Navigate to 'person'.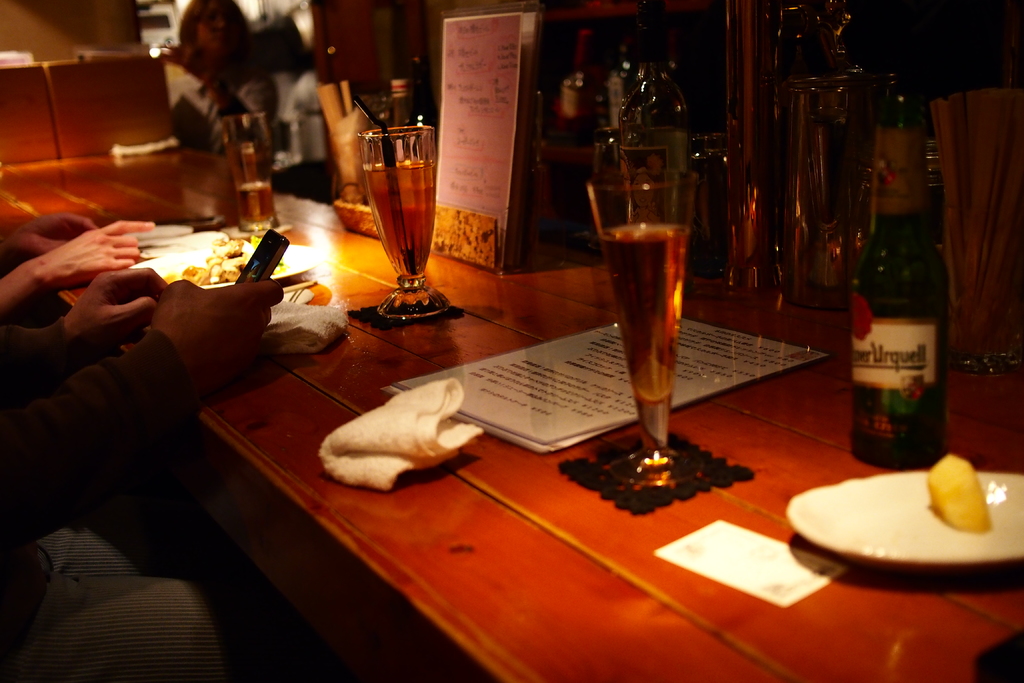
Navigation target: 153/13/283/203.
